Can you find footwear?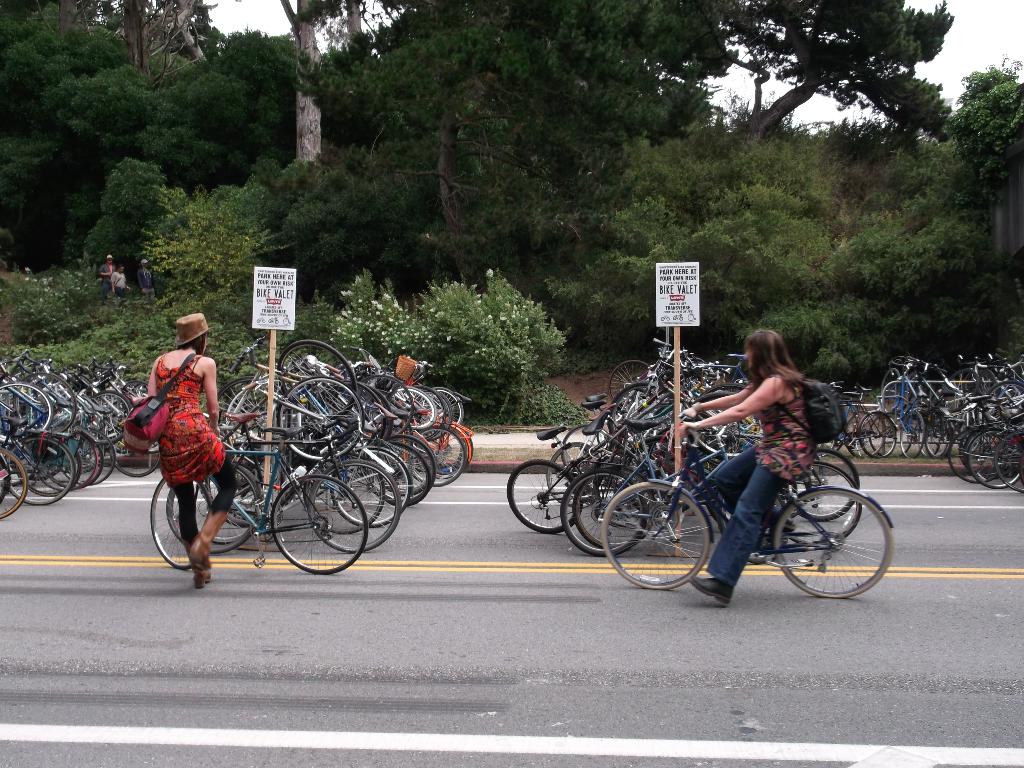
Yes, bounding box: select_region(193, 538, 209, 569).
